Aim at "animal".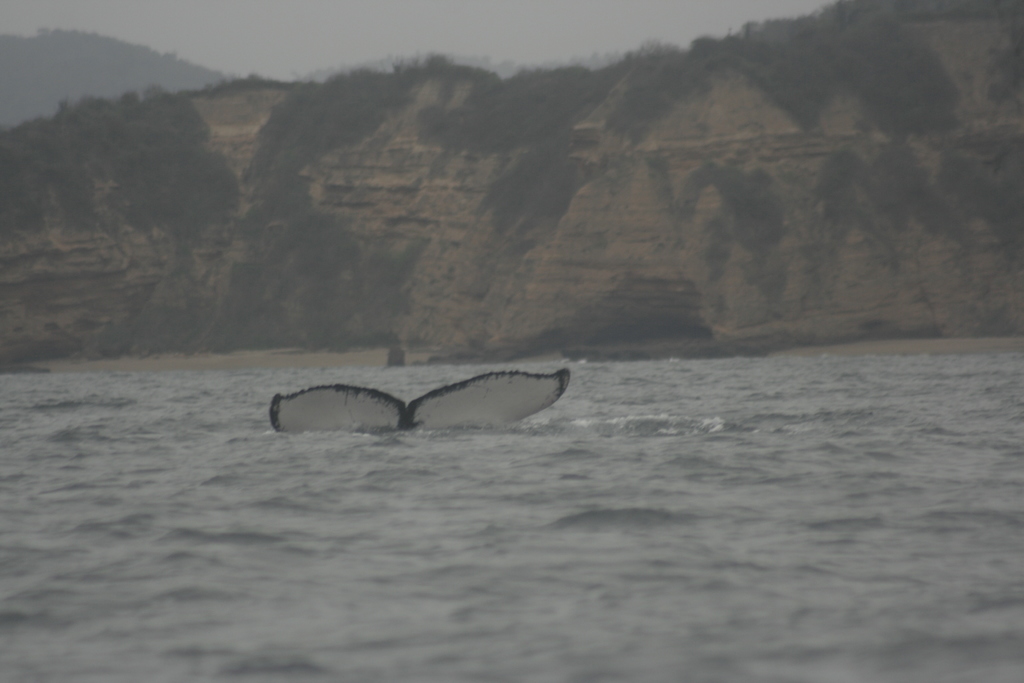
Aimed at <region>268, 370, 572, 437</region>.
